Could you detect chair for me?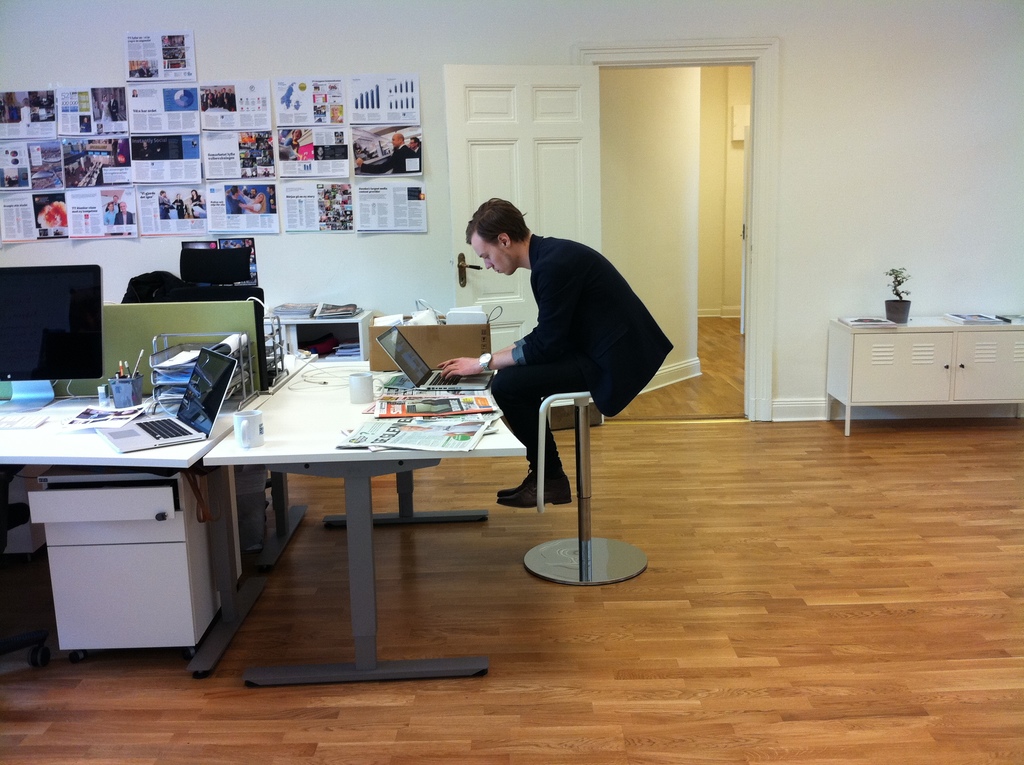
Detection result: [x1=523, y1=389, x2=647, y2=584].
